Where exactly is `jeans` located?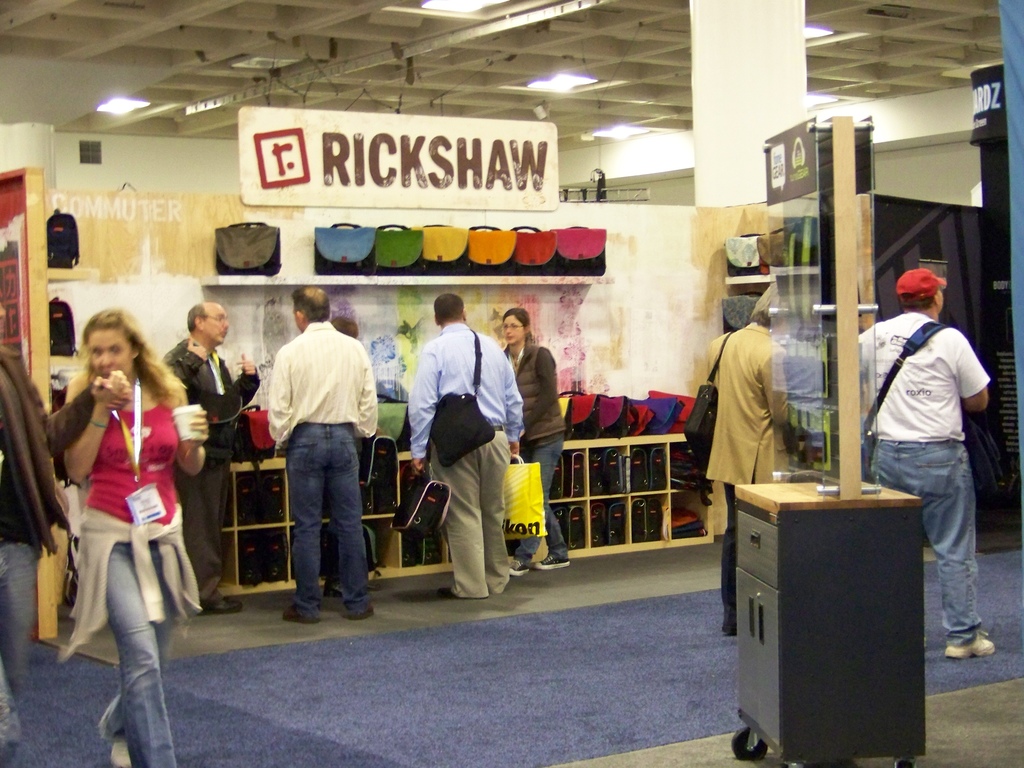
Its bounding box is [left=285, top=426, right=375, bottom=620].
